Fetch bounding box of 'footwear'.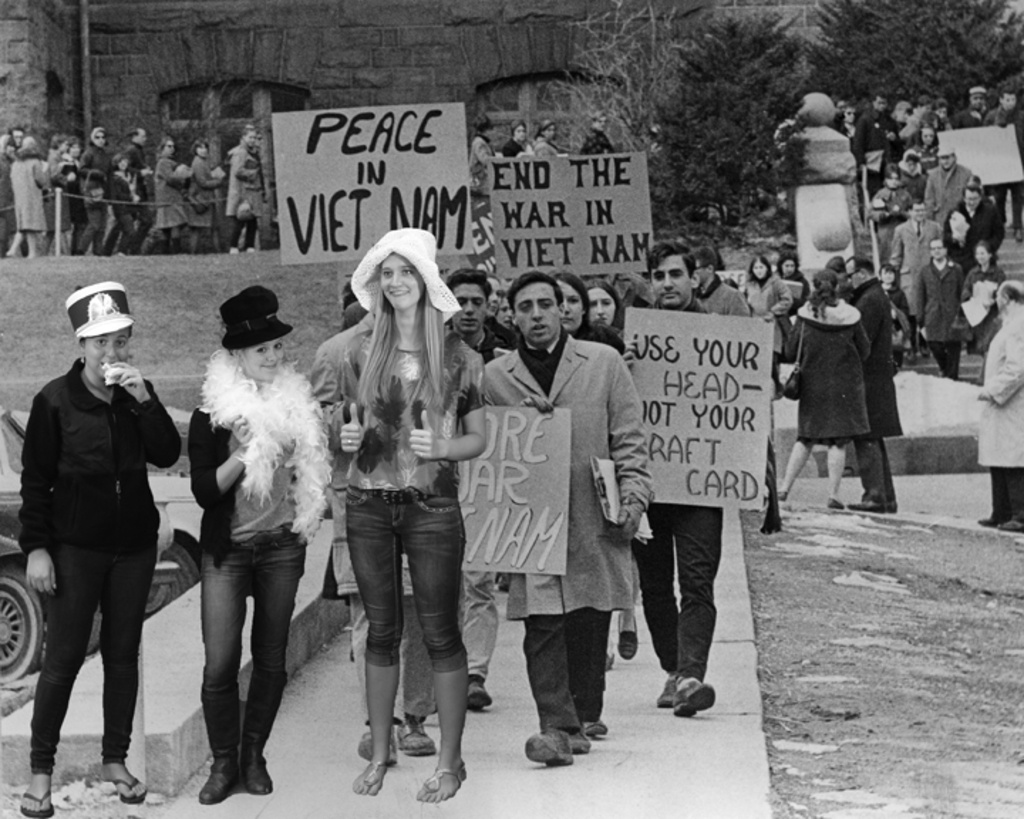
Bbox: (x1=468, y1=668, x2=496, y2=705).
